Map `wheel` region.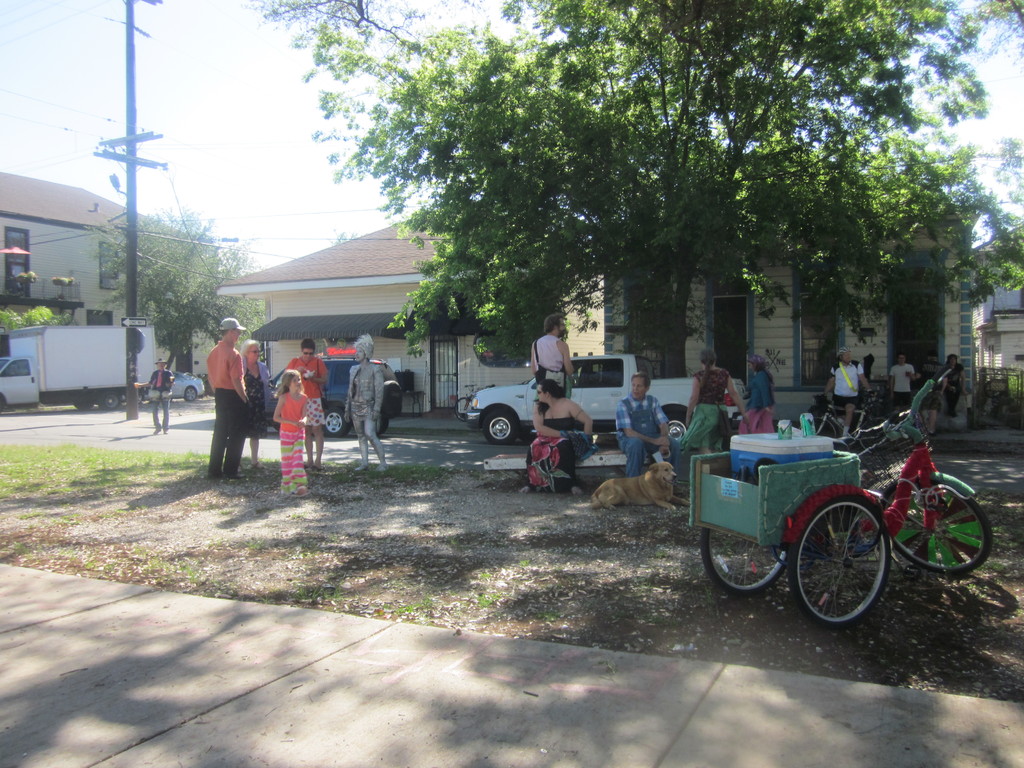
Mapped to left=186, top=387, right=196, bottom=401.
